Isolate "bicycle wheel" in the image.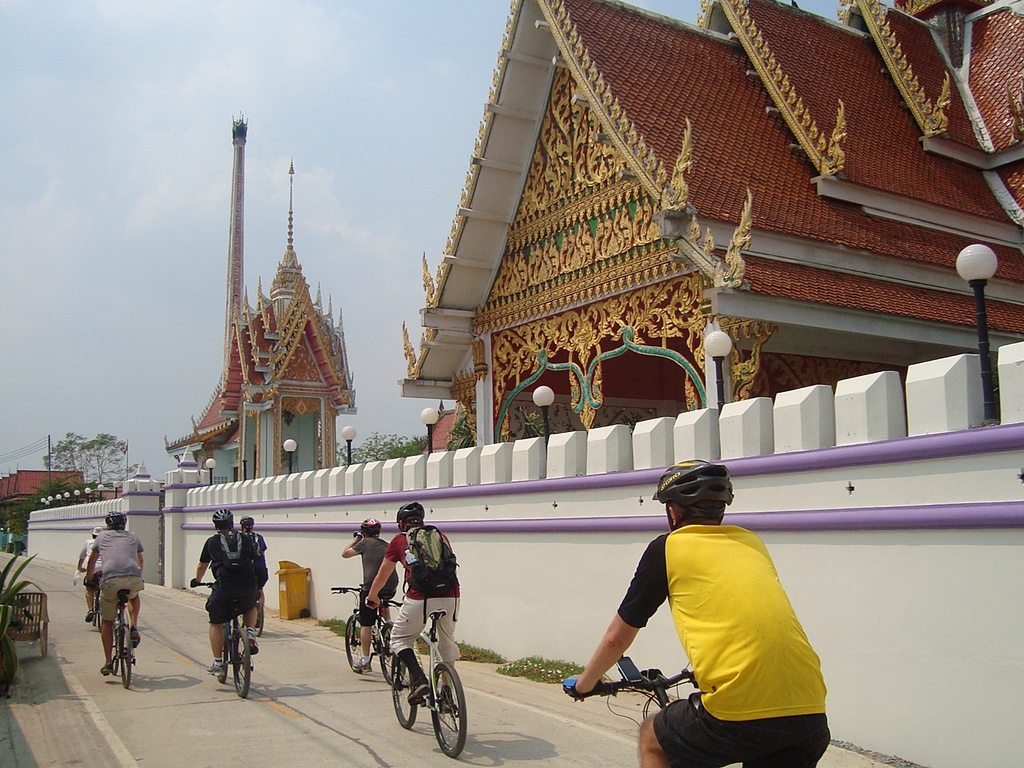
Isolated region: box(106, 617, 123, 673).
